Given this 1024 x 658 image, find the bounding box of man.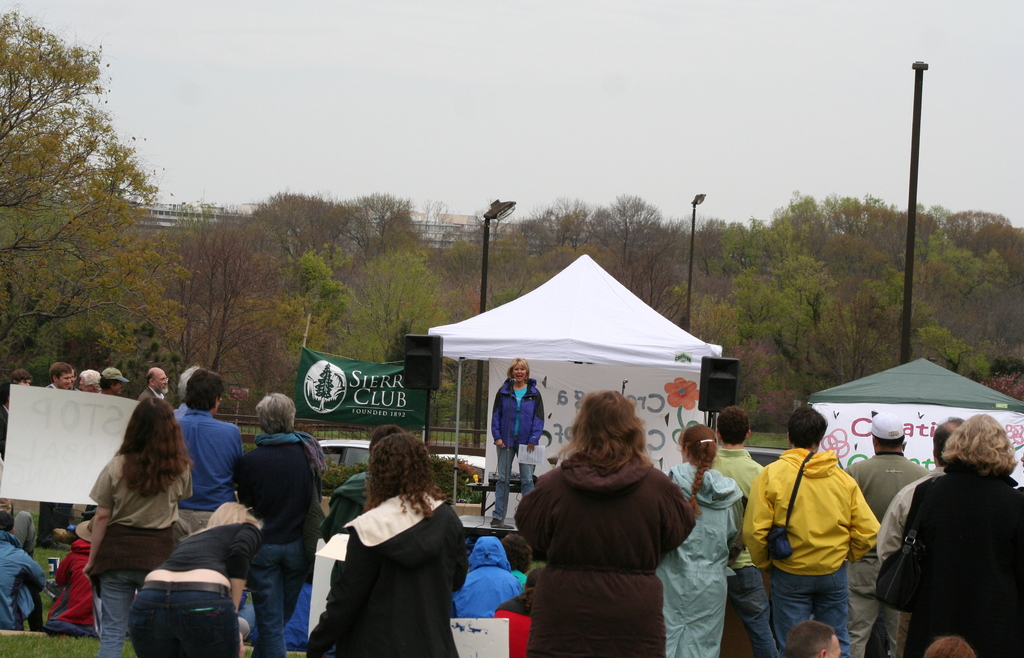
<box>42,360,73,545</box>.
